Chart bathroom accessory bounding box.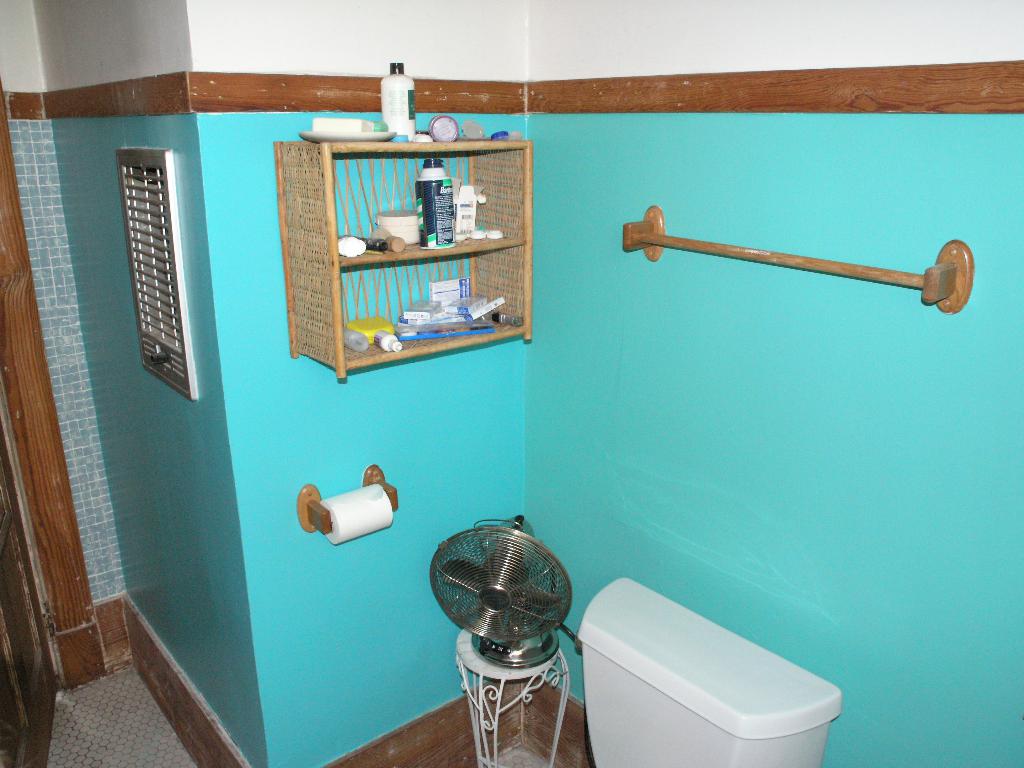
Charted: <bbox>569, 563, 863, 764</bbox>.
